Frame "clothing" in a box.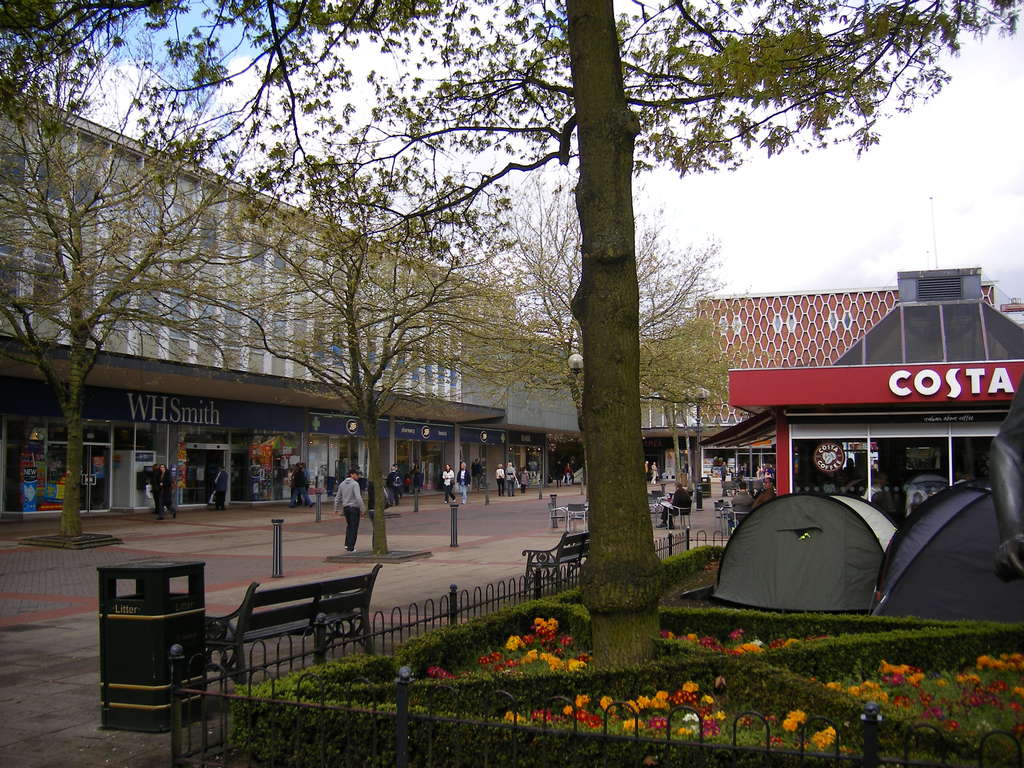
{"x1": 554, "y1": 465, "x2": 562, "y2": 488}.
